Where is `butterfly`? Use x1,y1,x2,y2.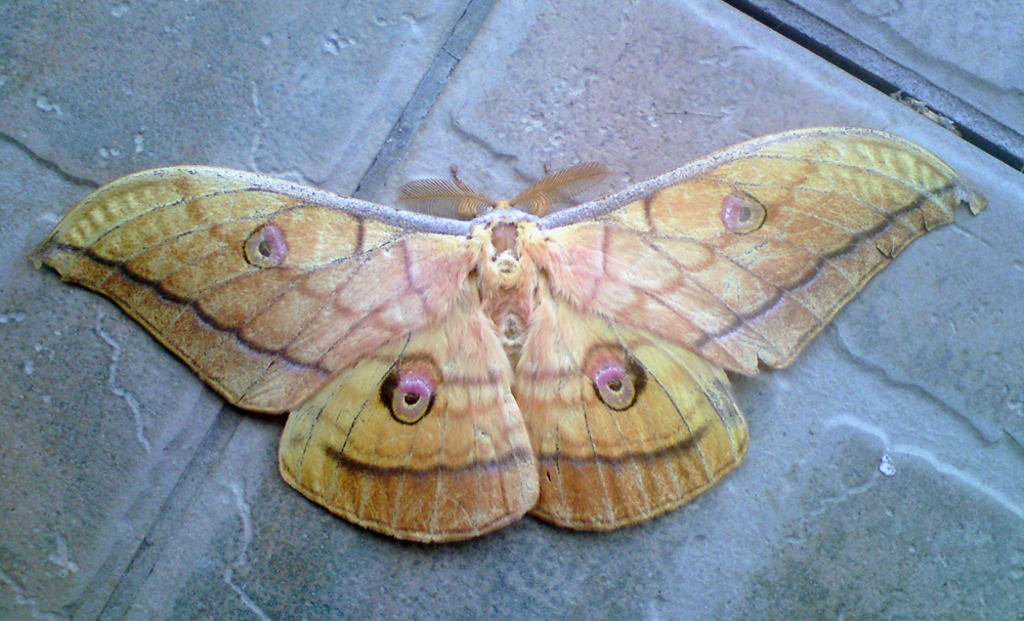
65,133,983,522.
